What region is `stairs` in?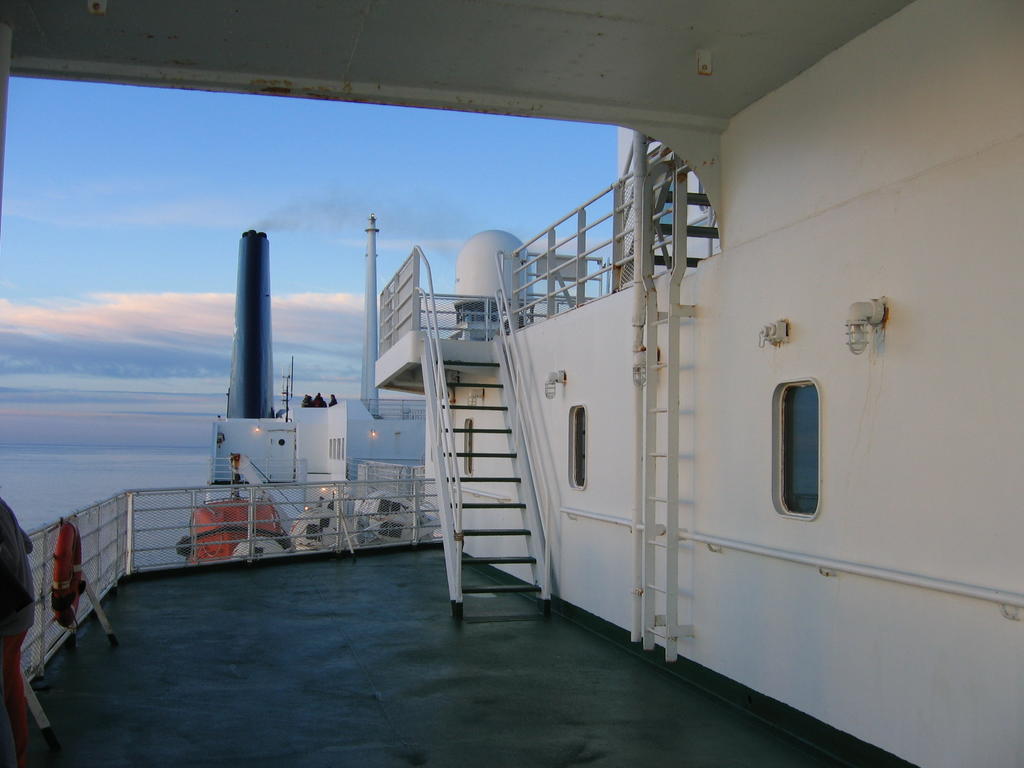
left=435, top=358, right=546, bottom=599.
